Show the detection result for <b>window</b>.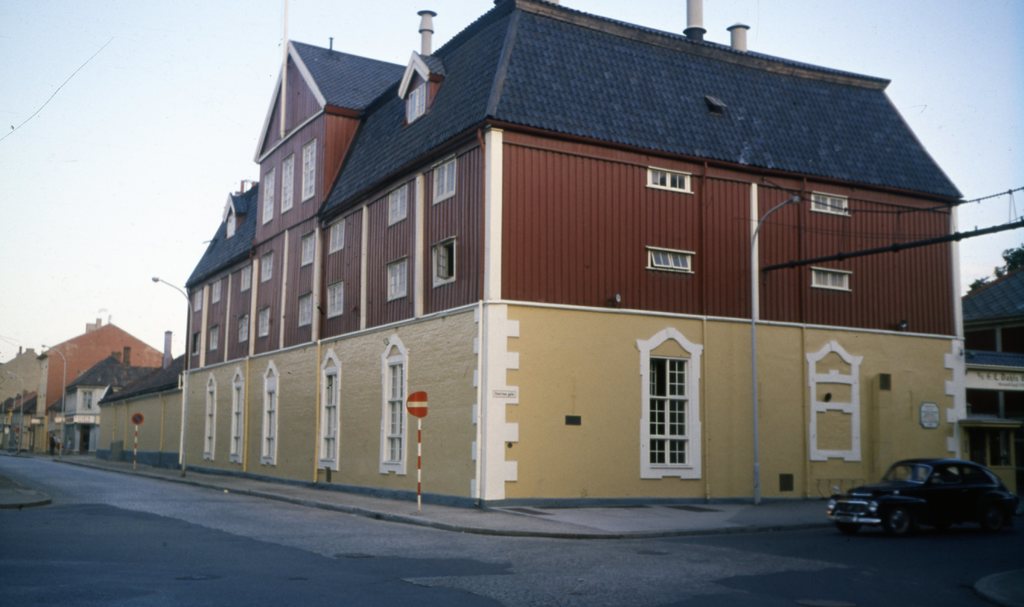
select_region(262, 165, 274, 231).
